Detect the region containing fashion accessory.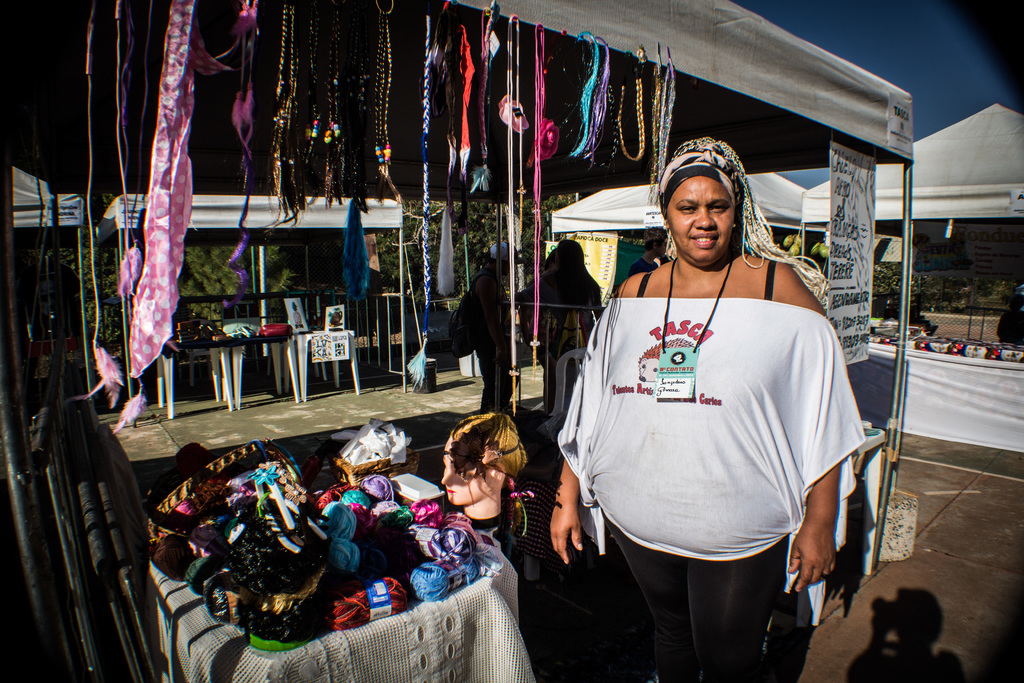
rect(482, 4, 546, 214).
